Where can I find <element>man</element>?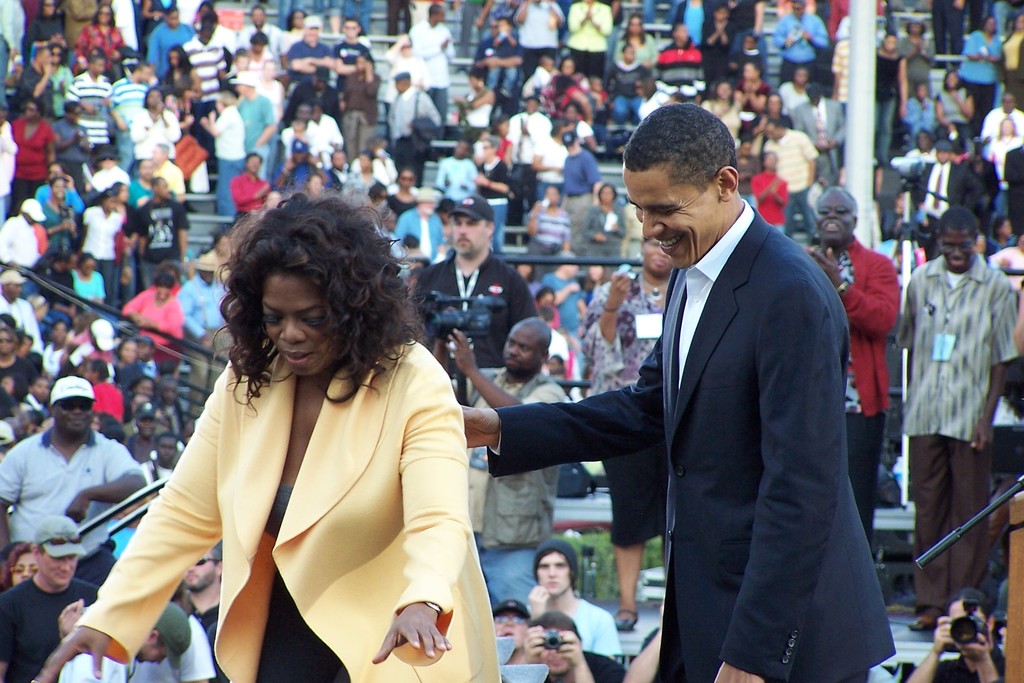
You can find it at Rect(201, 13, 237, 55).
